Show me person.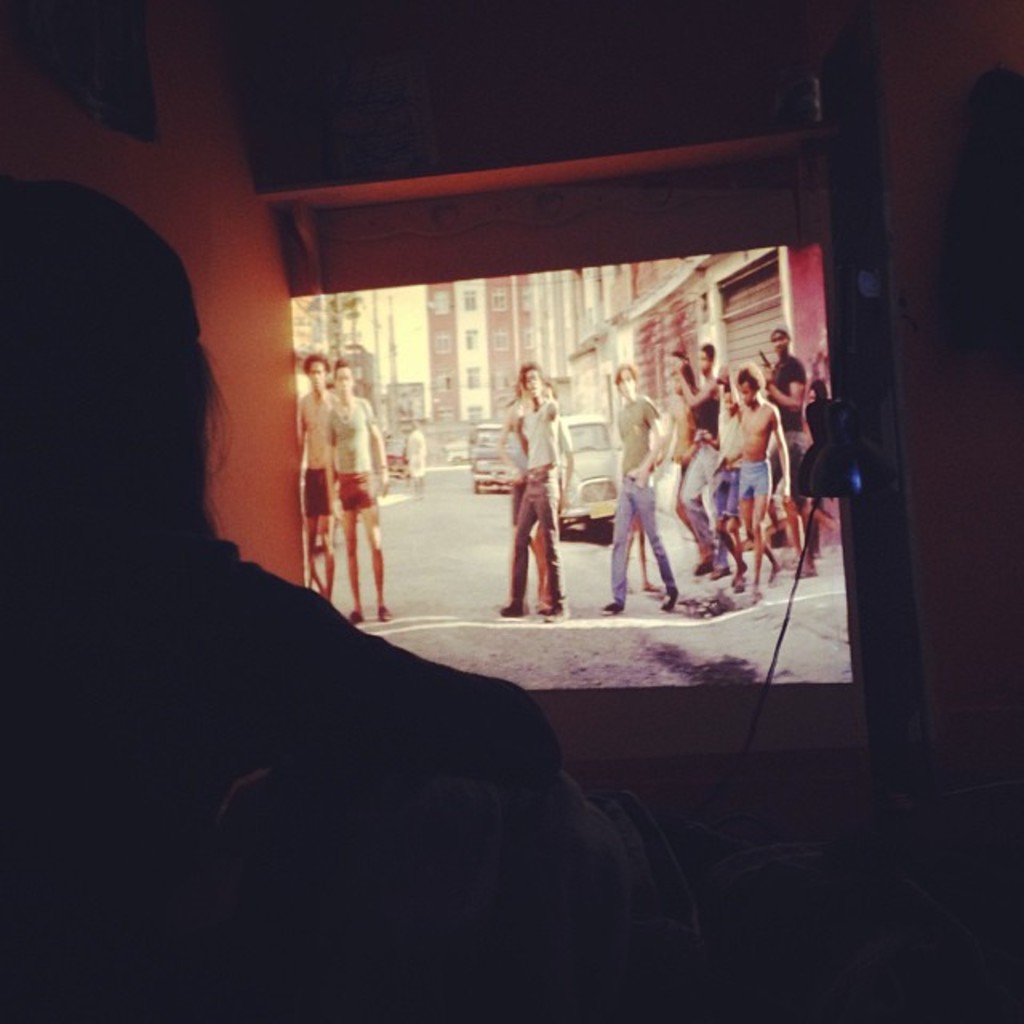
person is here: bbox=(595, 350, 683, 622).
